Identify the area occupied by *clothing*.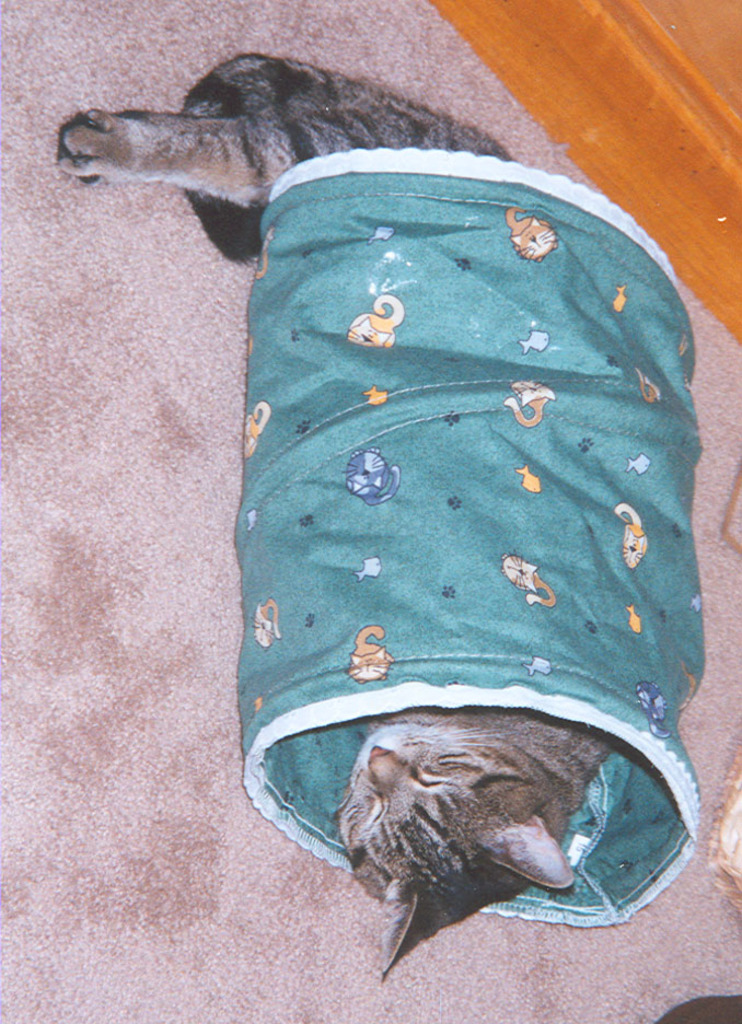
Area: detection(282, 408, 700, 919).
